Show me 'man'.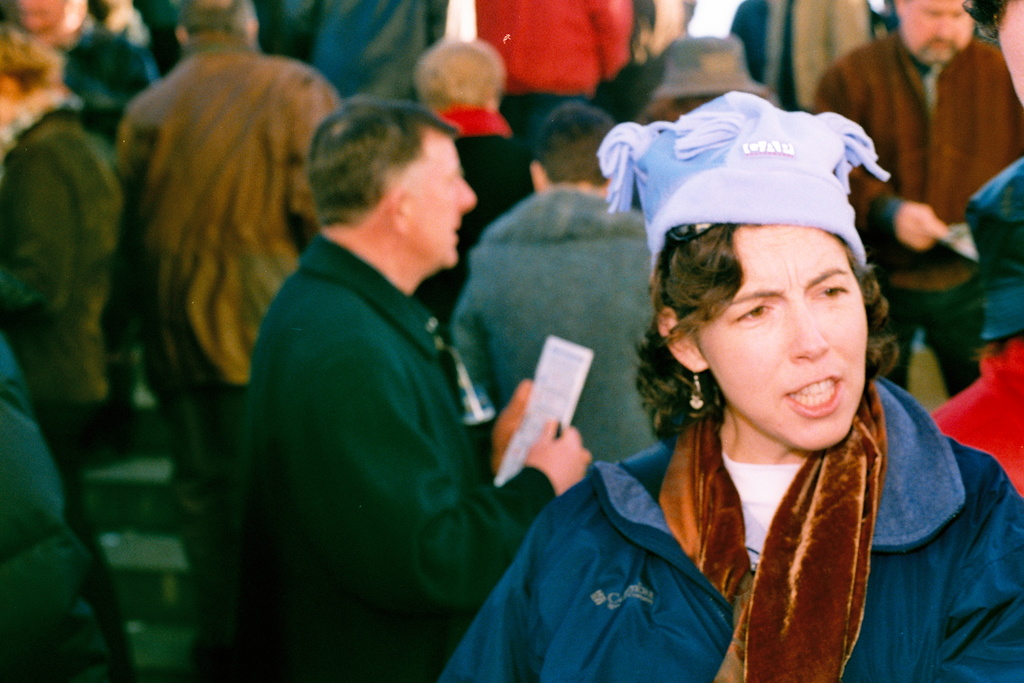
'man' is here: left=282, top=0, right=452, bottom=111.
